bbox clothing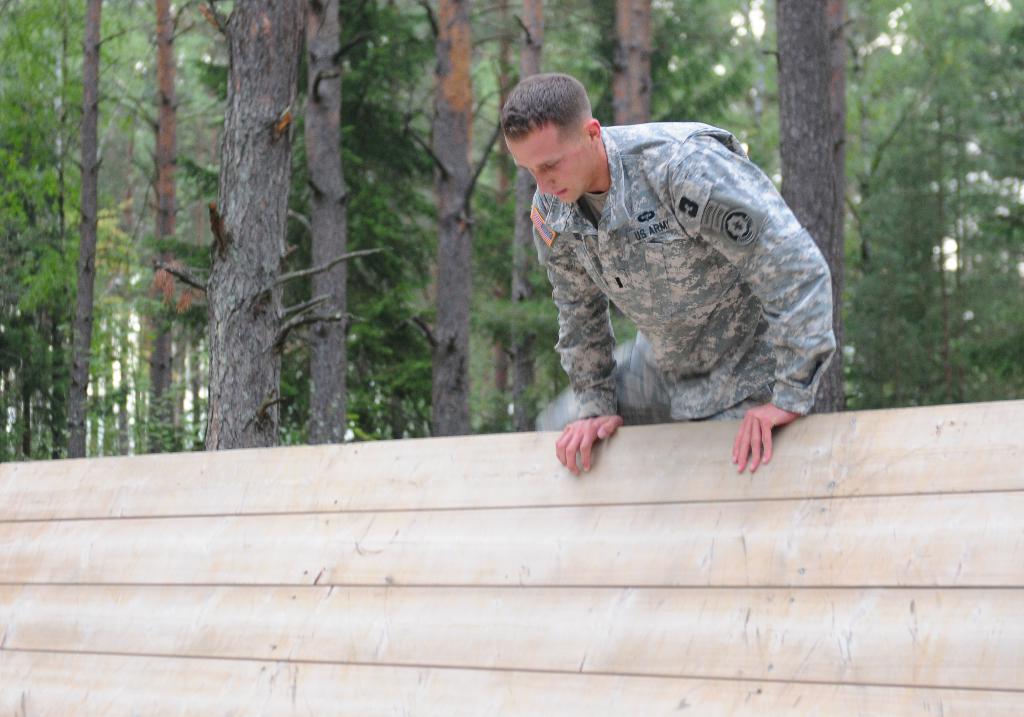
[519,133,861,459]
